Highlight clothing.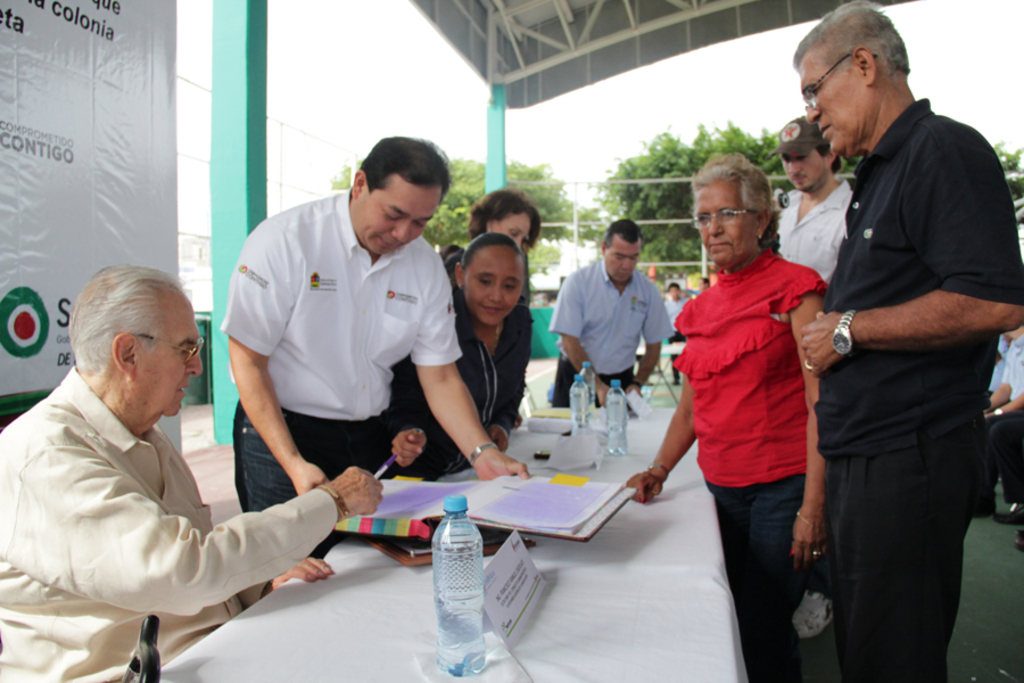
Highlighted region: x1=388, y1=308, x2=510, y2=469.
